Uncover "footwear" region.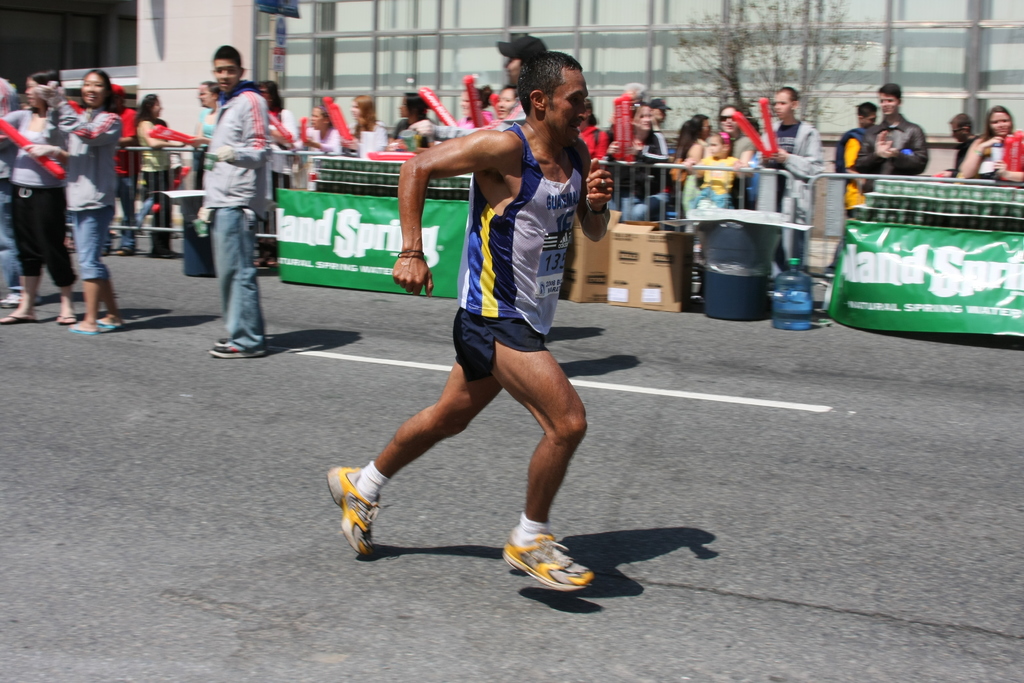
Uncovered: (69, 318, 100, 335).
